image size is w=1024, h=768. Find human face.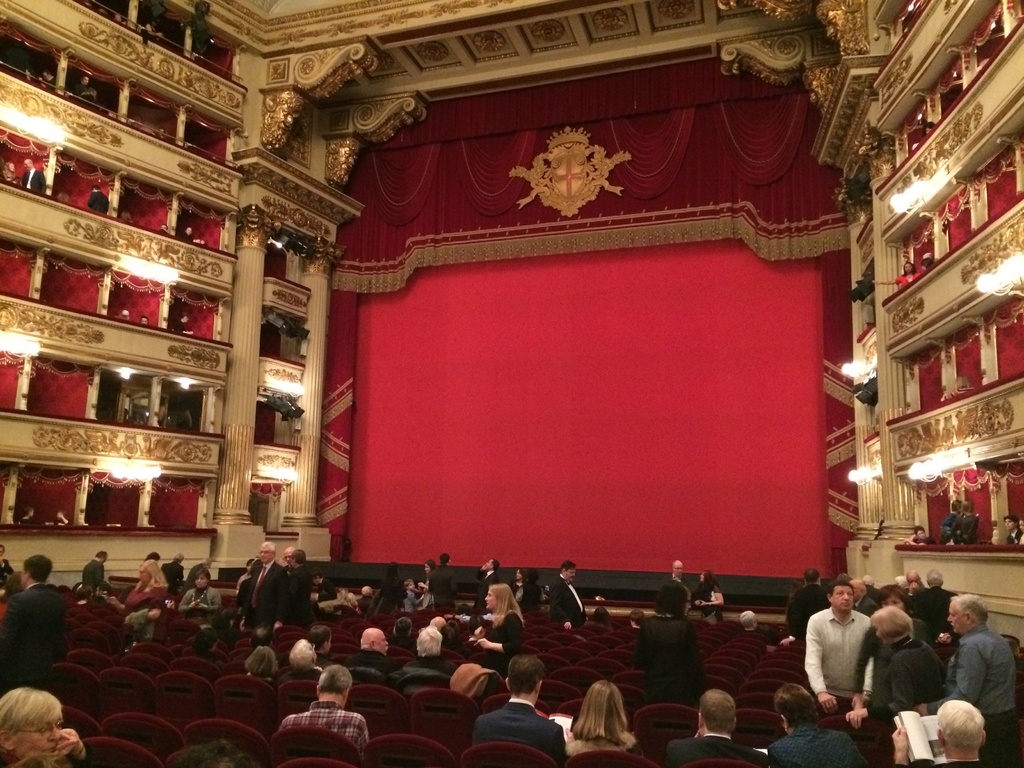
(left=24, top=162, right=29, bottom=170).
